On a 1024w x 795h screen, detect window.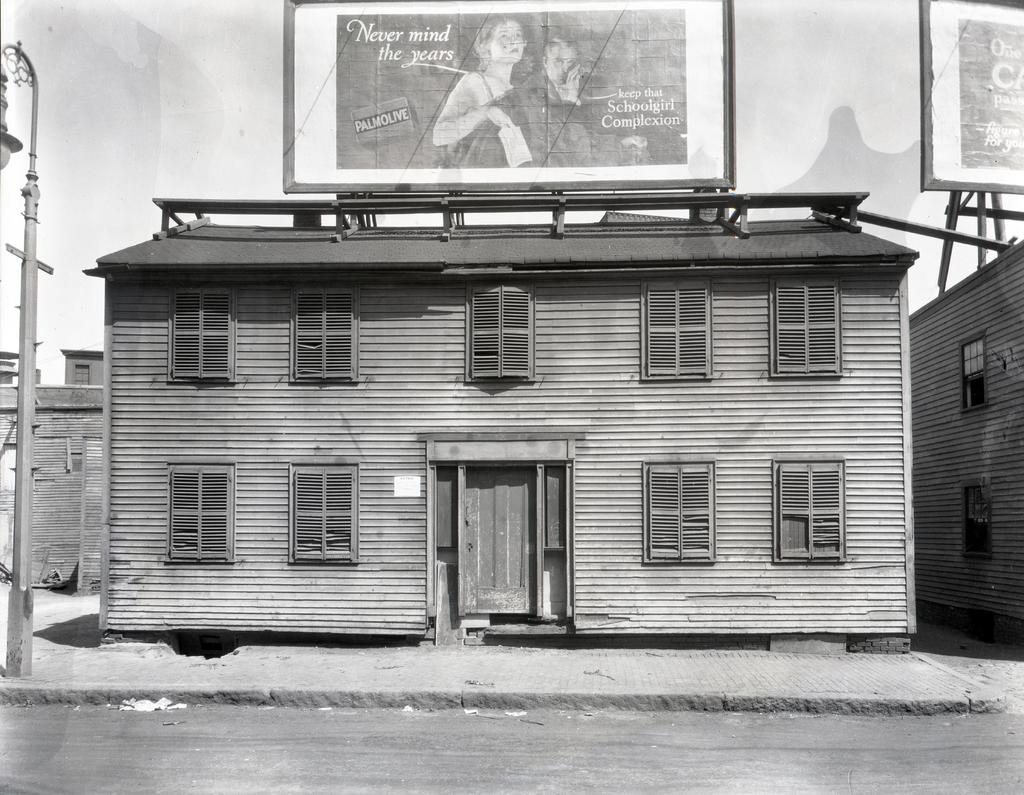
BBox(956, 482, 989, 561).
